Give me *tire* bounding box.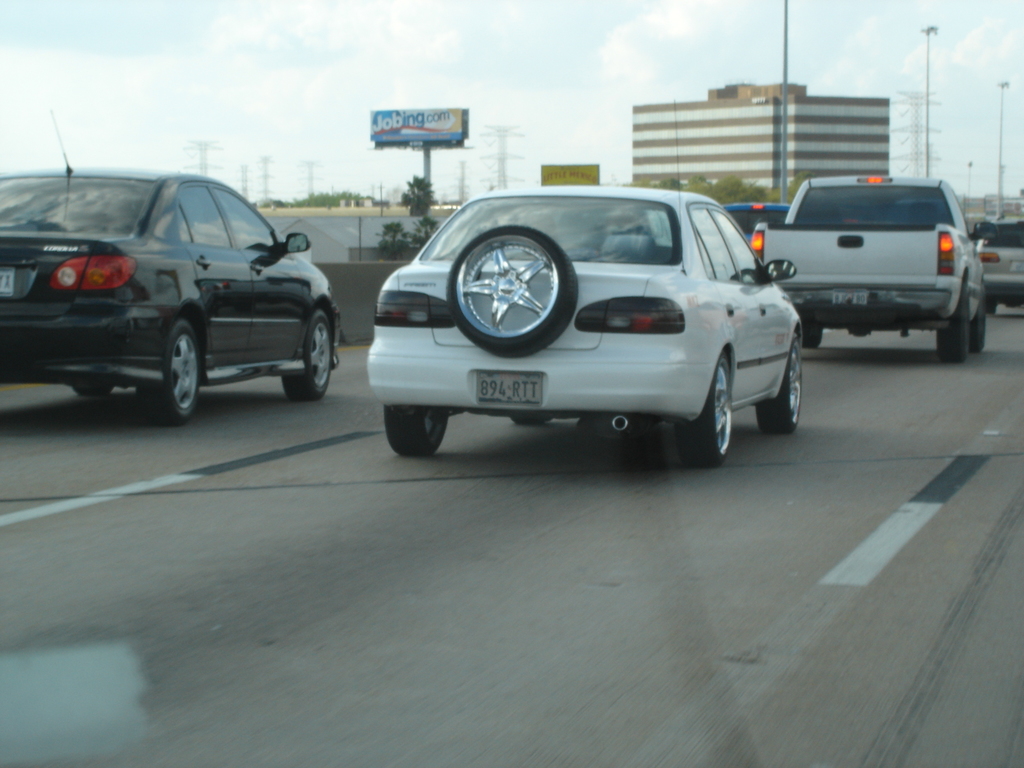
(447,226,578,357).
